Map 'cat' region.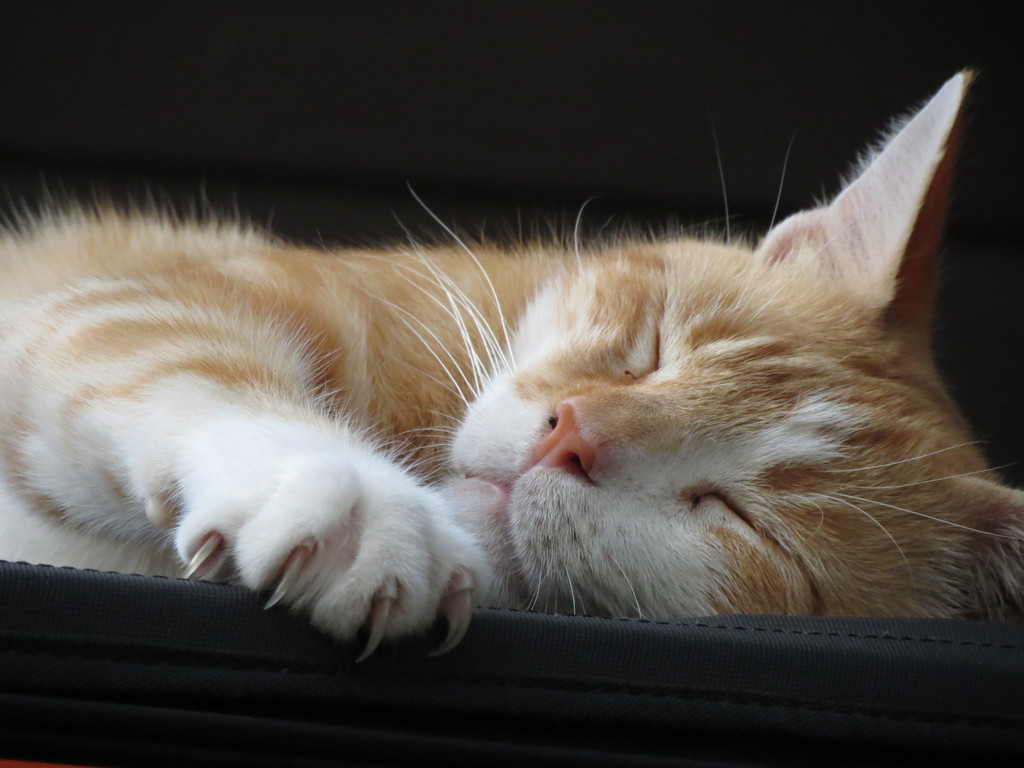
Mapped to x1=0 y1=68 x2=1023 y2=669.
